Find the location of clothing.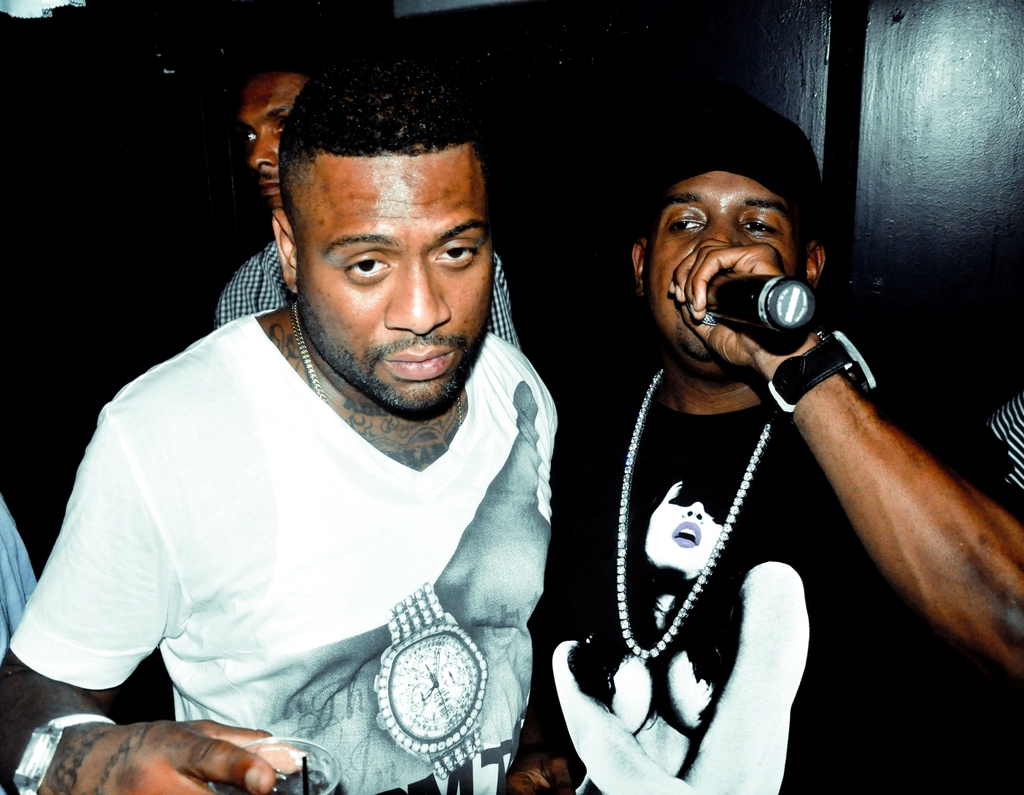
Location: x1=988 y1=387 x2=1023 y2=486.
